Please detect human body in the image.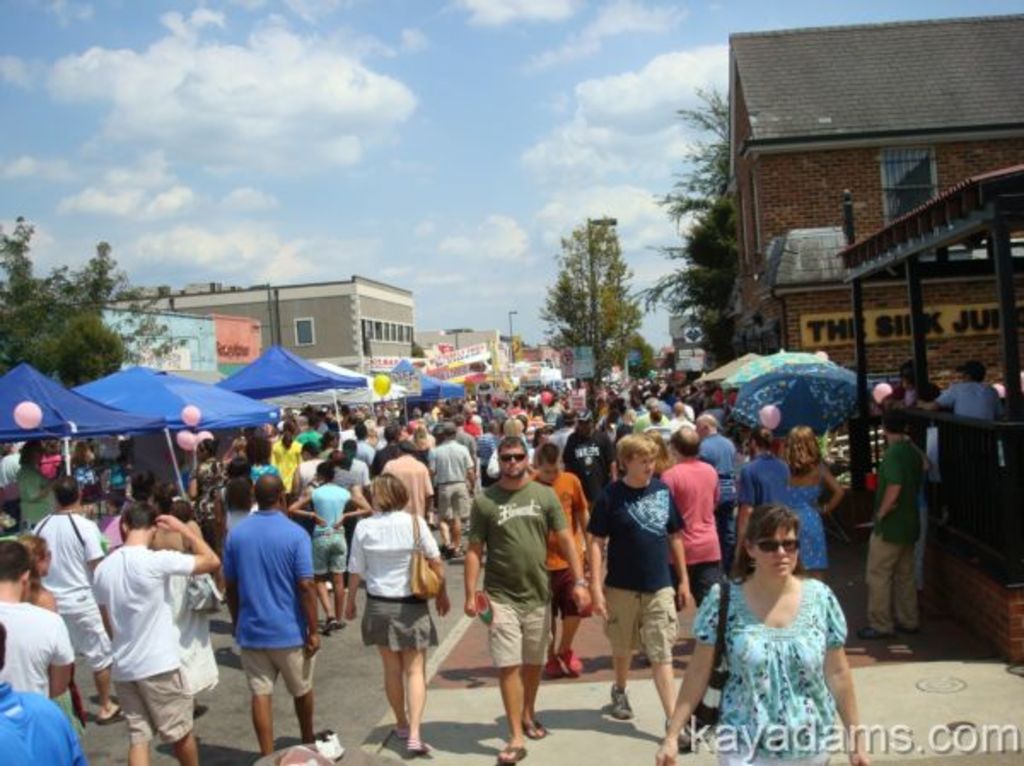
(x1=664, y1=425, x2=724, y2=602).
